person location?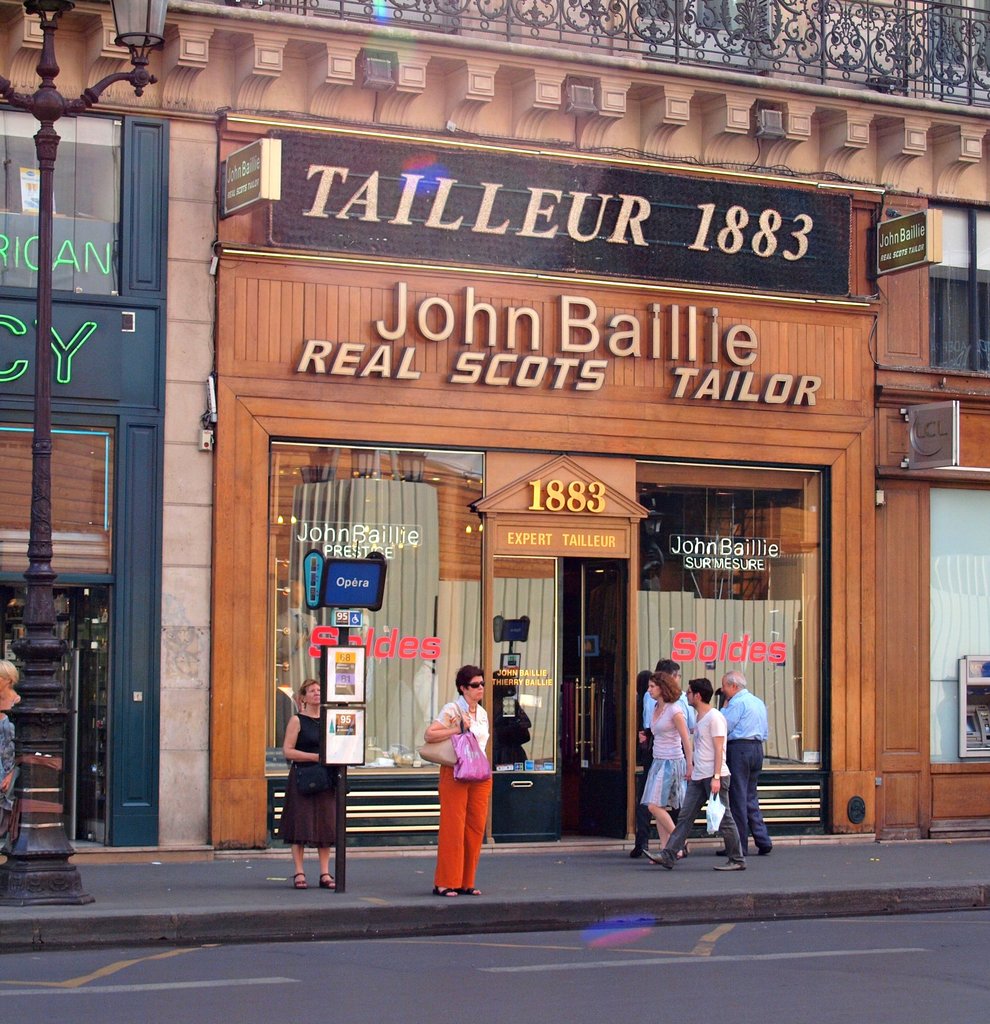
BBox(641, 668, 692, 855)
